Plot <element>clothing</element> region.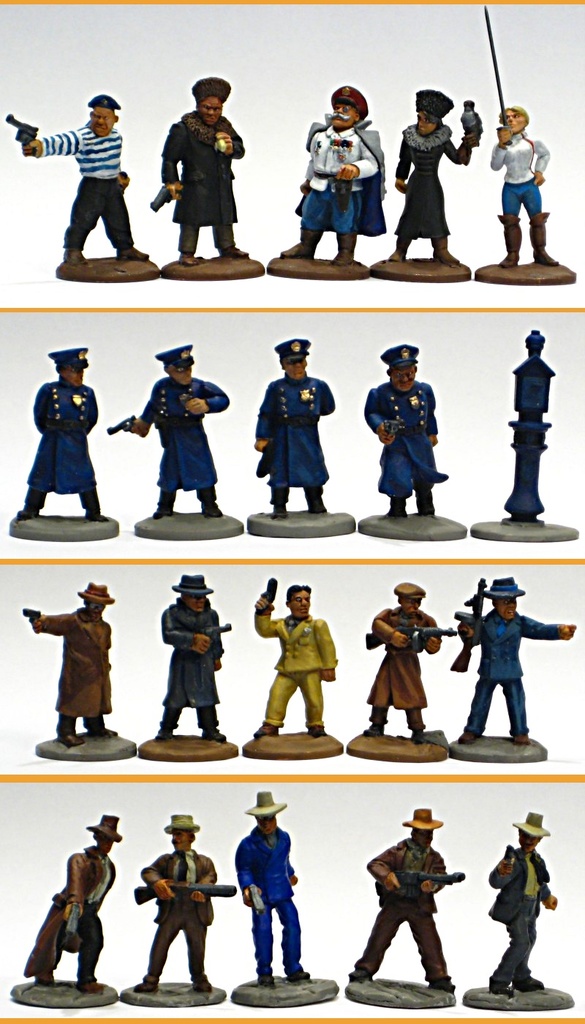
Plotted at crop(260, 373, 333, 482).
